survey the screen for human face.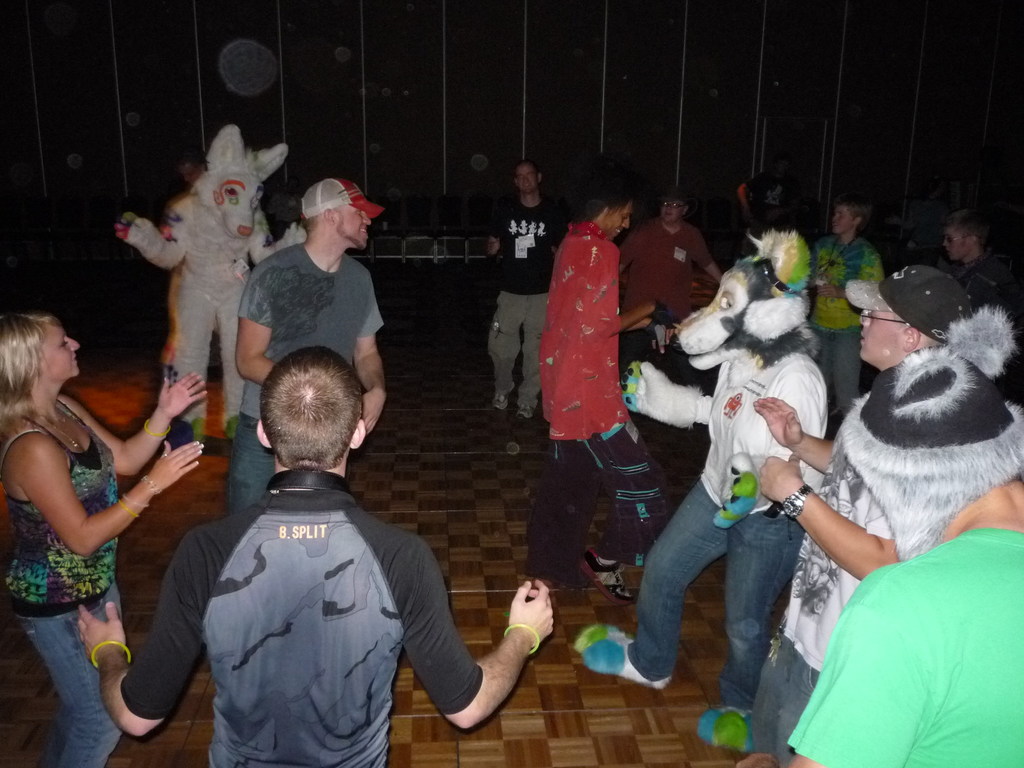
Survey found: <region>860, 307, 888, 367</region>.
